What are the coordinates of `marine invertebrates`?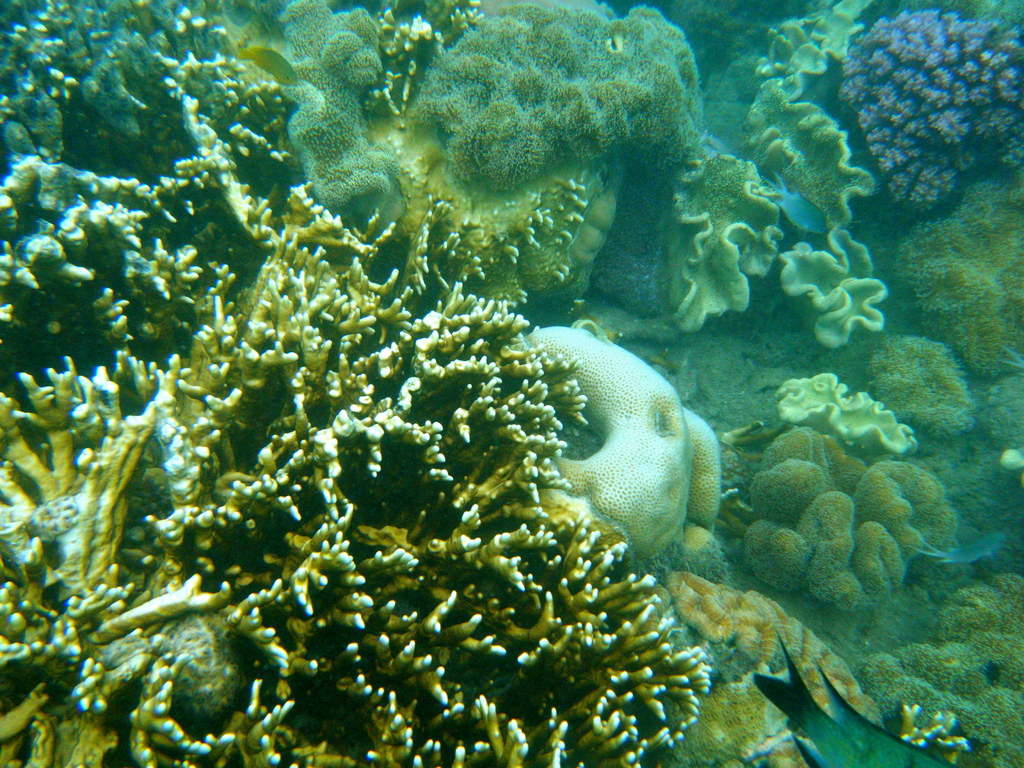
(408, 0, 748, 195).
